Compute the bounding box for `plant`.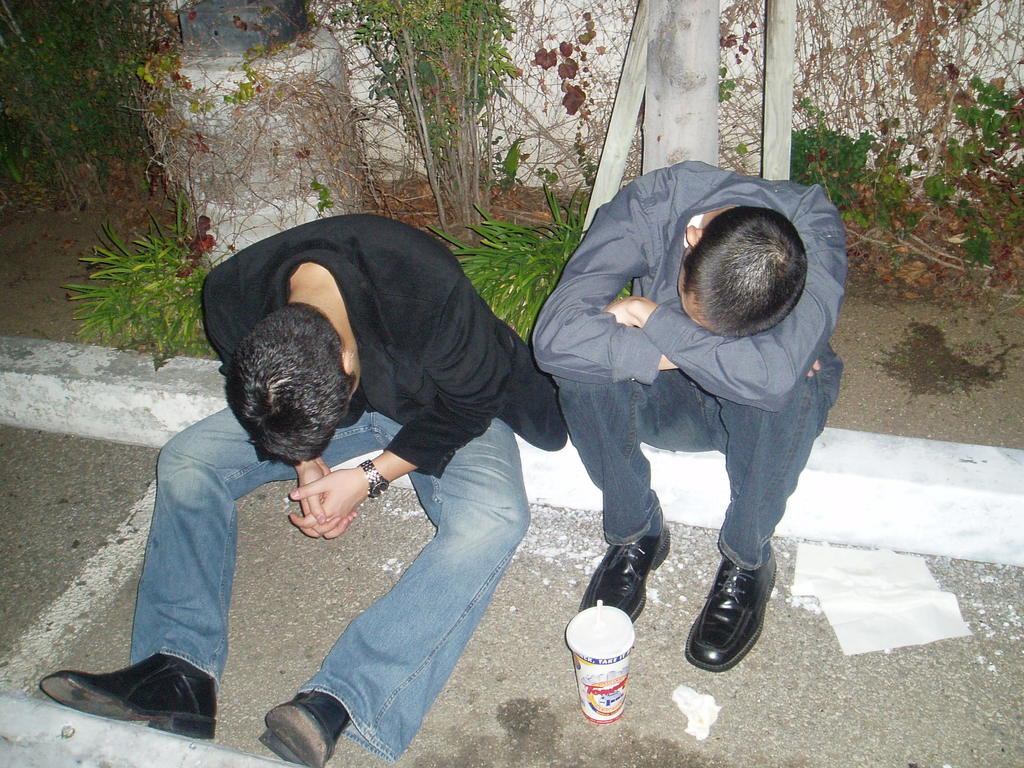
crop(421, 175, 602, 365).
